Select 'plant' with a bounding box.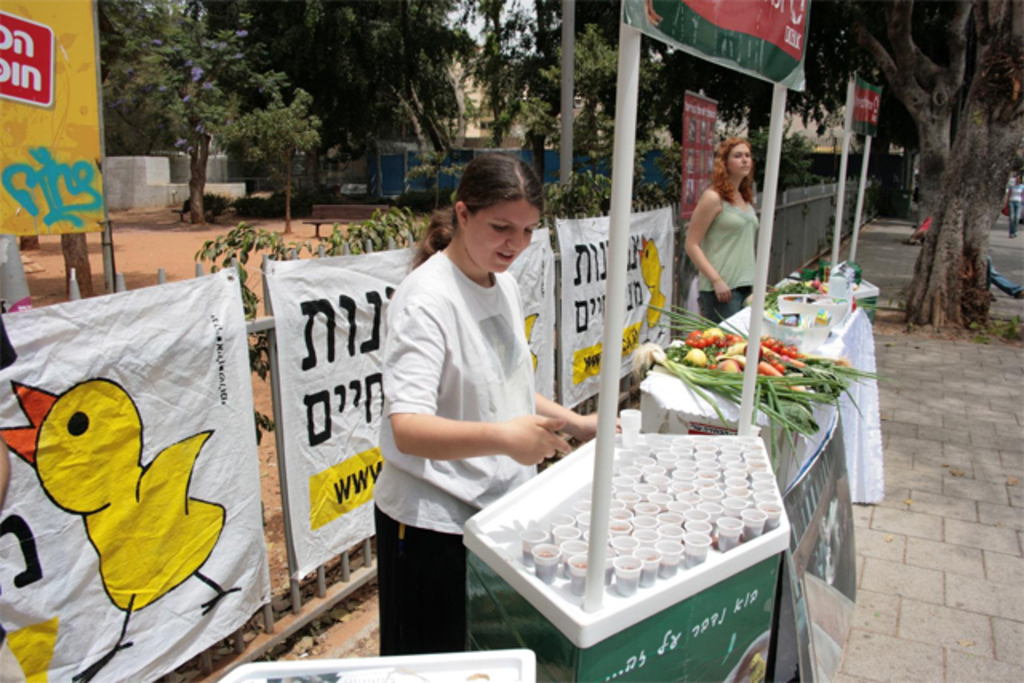
x1=995 y1=315 x2=1022 y2=344.
